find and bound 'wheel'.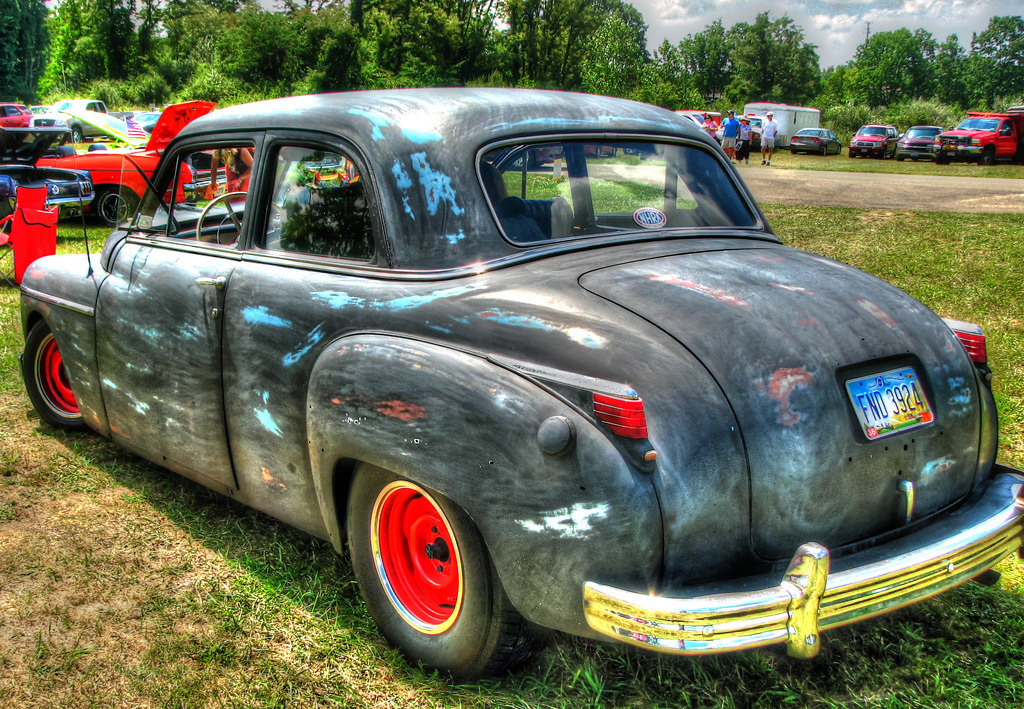
Bound: {"x1": 346, "y1": 461, "x2": 541, "y2": 687}.
